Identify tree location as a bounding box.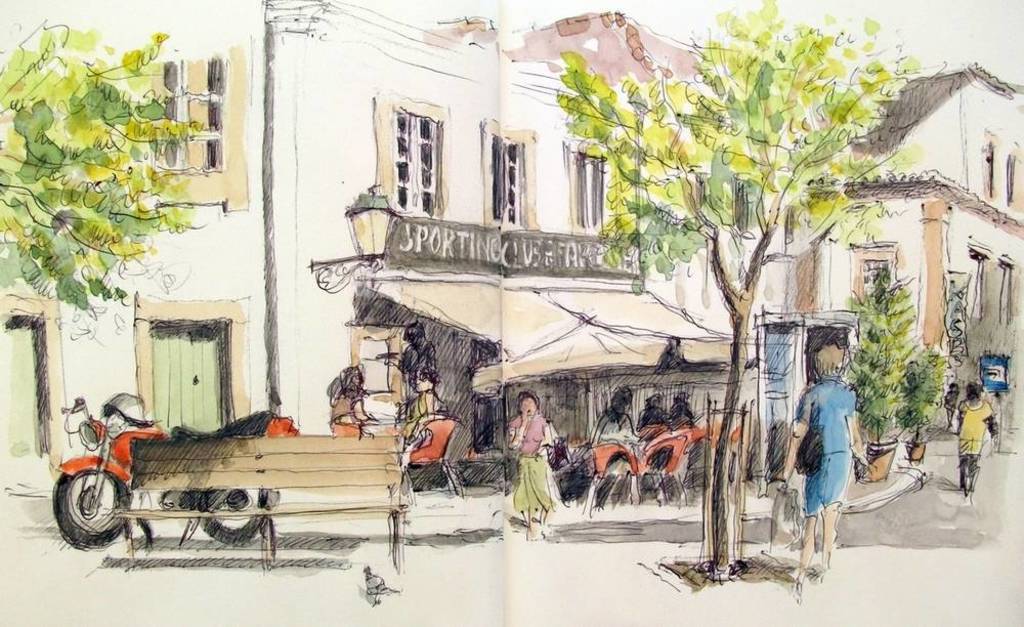
<bbox>0, 0, 227, 421</bbox>.
